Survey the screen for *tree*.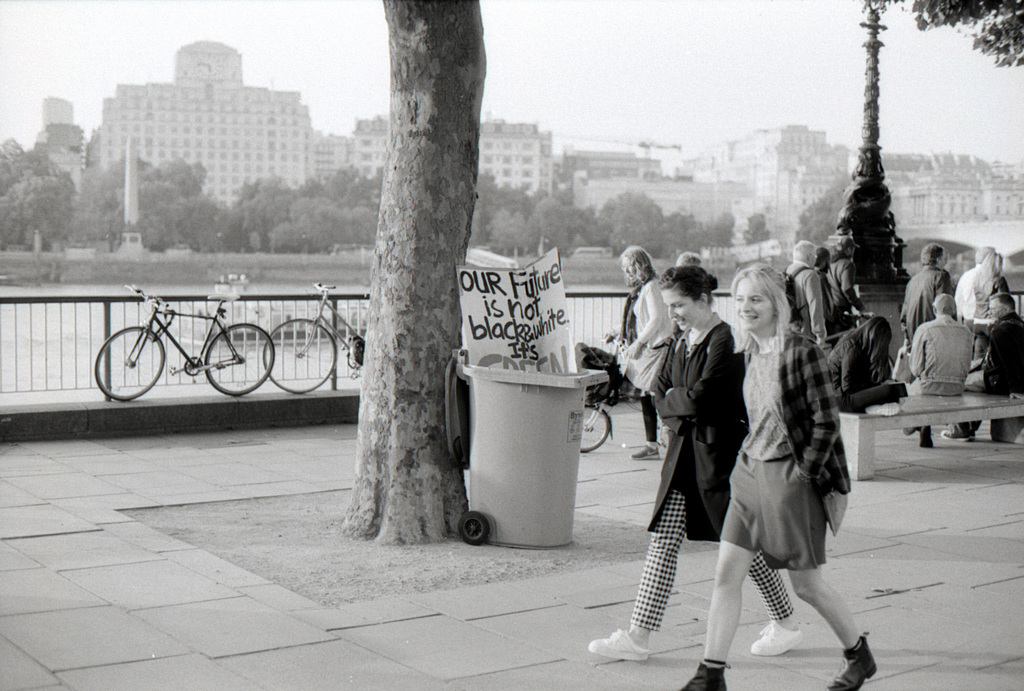
Survey found: 324/0/514/555.
